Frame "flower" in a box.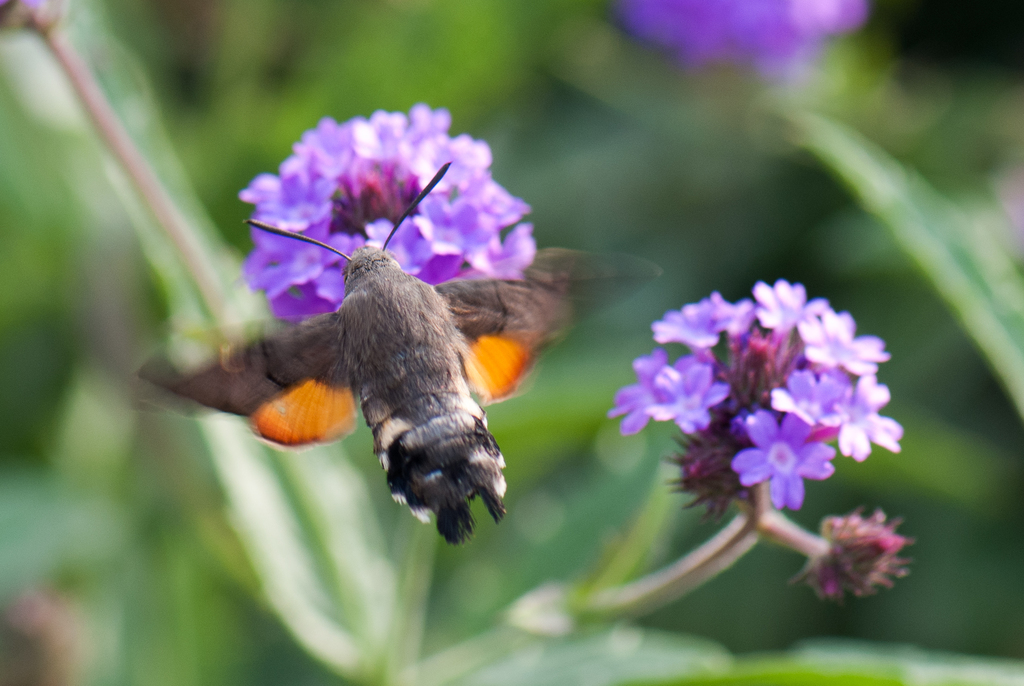
602,283,907,502.
